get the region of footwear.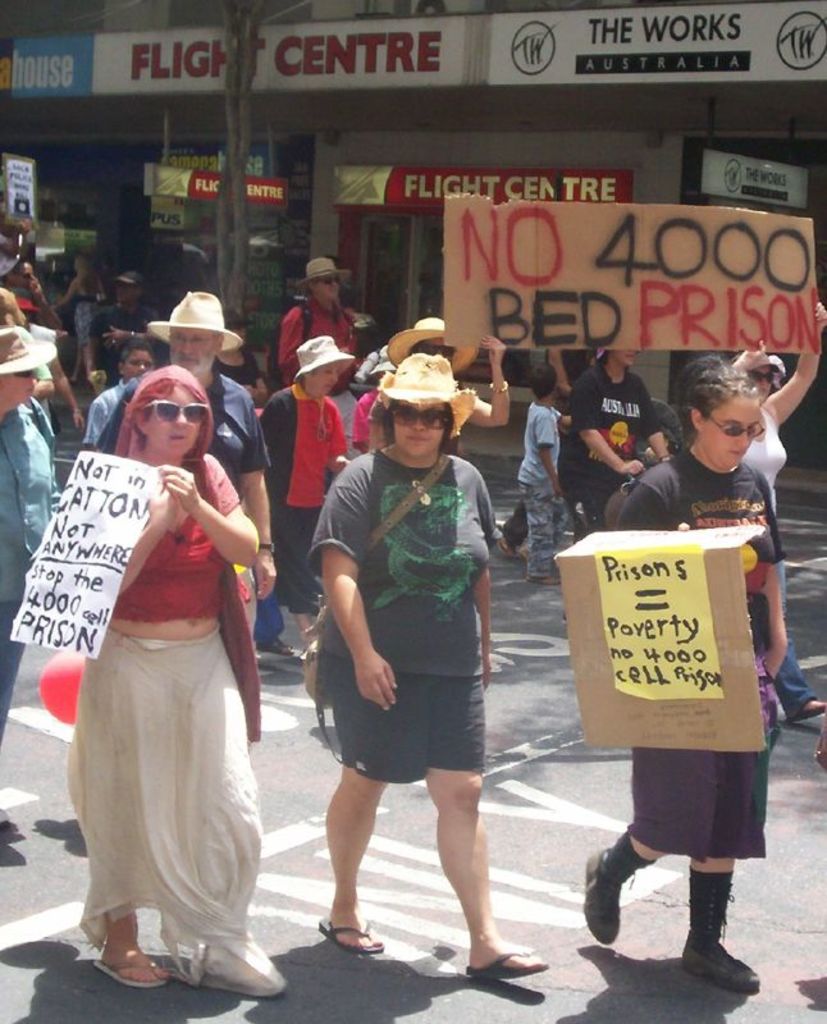
<bbox>463, 950, 540, 979</bbox>.
